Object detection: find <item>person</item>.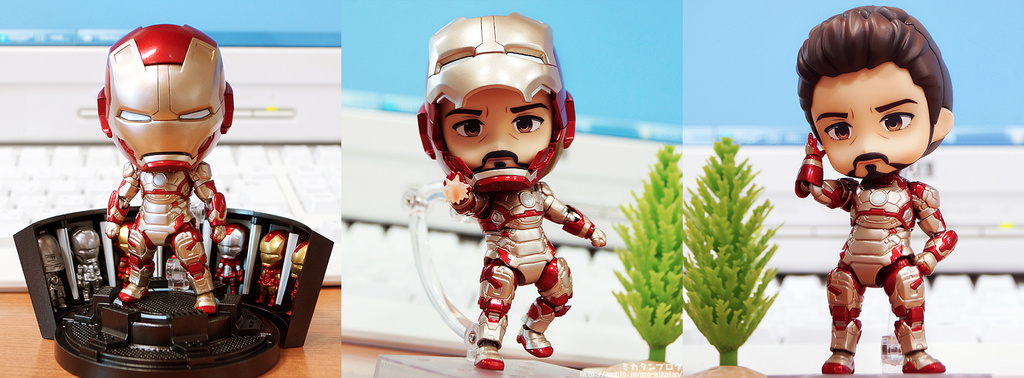
box=[15, 23, 333, 377].
